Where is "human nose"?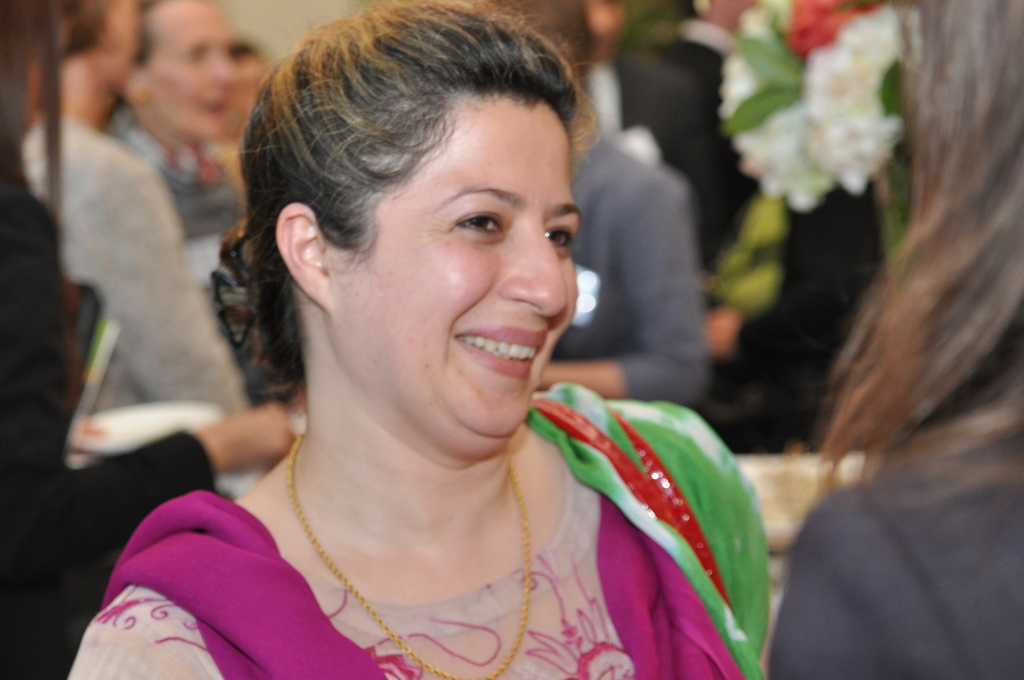
l=214, t=55, r=238, b=81.
